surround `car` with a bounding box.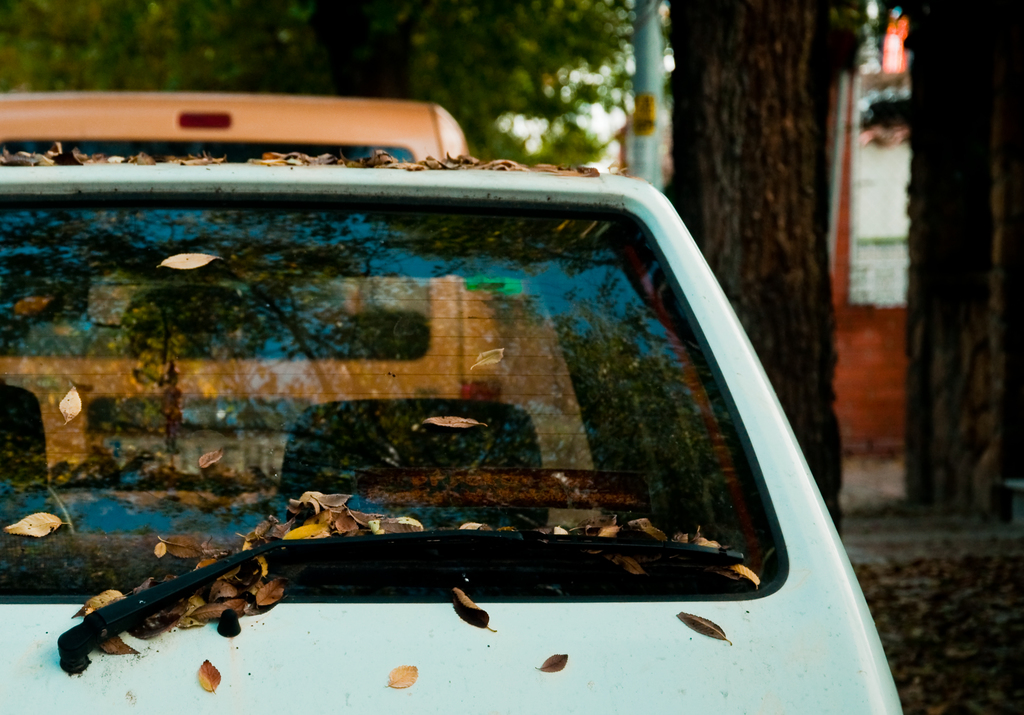
x1=0, y1=83, x2=504, y2=479.
